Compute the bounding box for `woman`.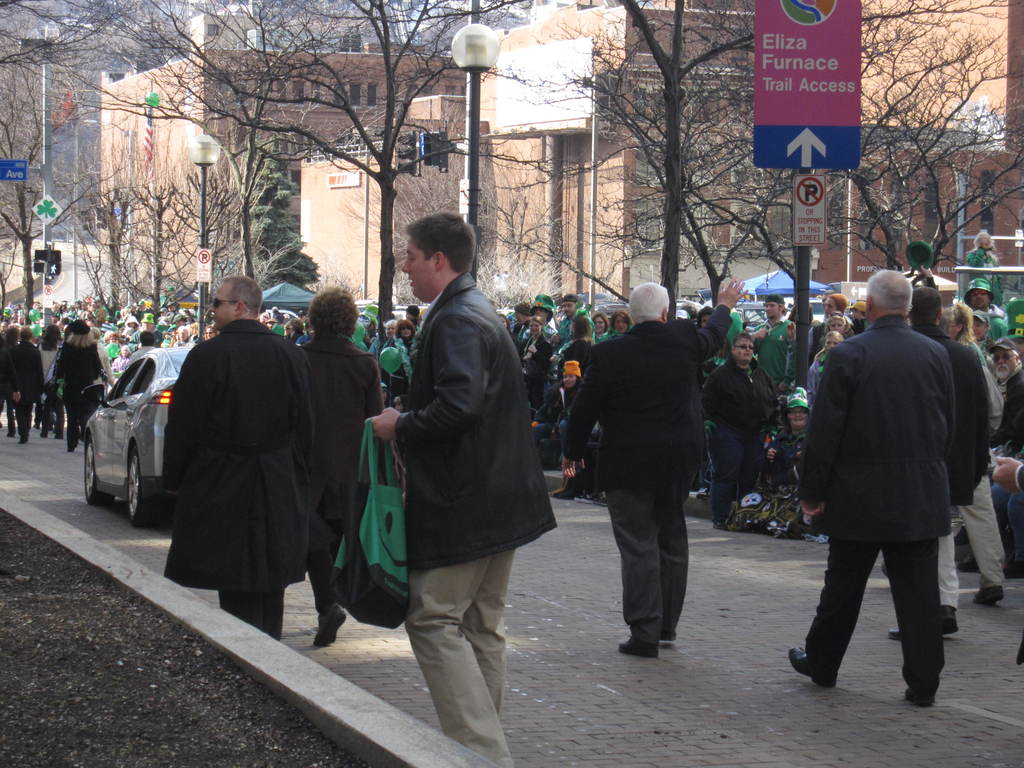
Rect(820, 315, 849, 340).
